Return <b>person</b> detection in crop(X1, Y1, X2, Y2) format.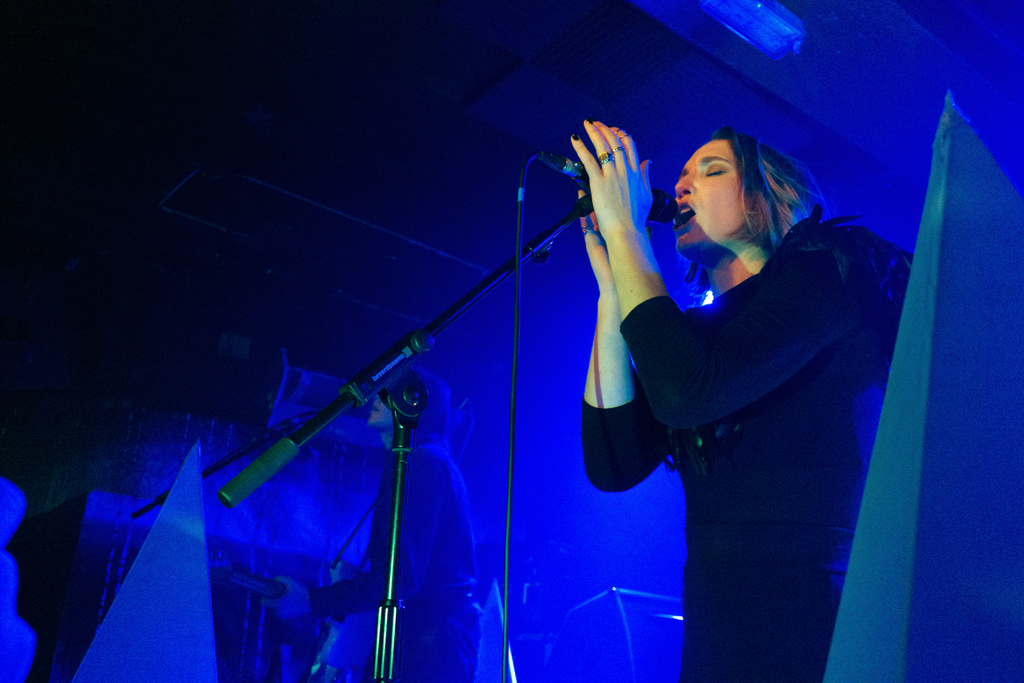
crop(265, 360, 483, 682).
